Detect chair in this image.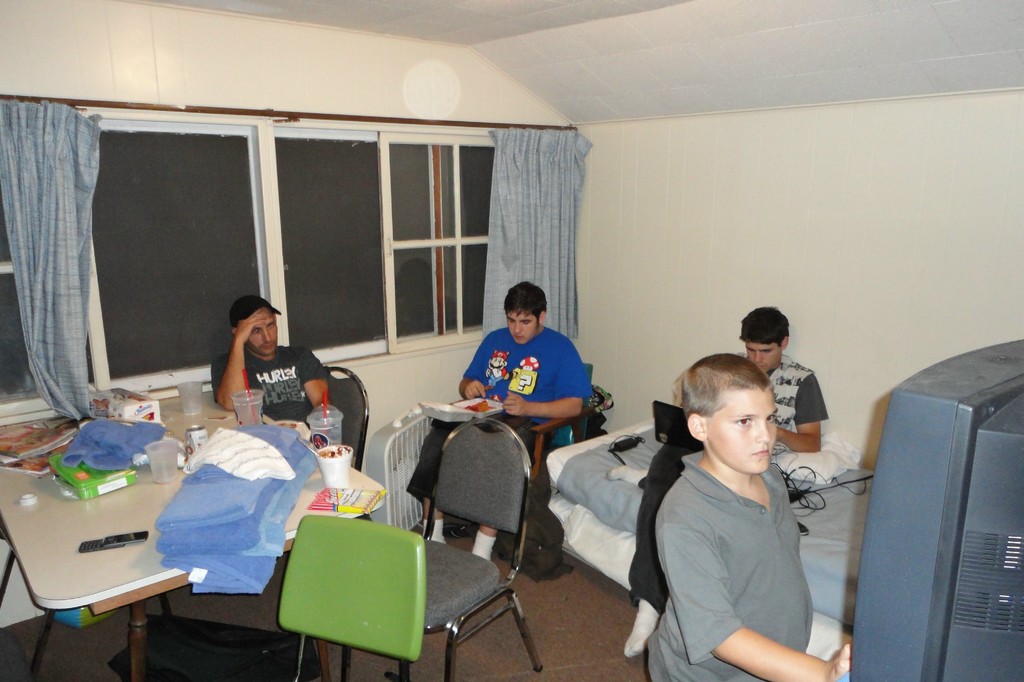
Detection: left=314, top=364, right=371, bottom=524.
